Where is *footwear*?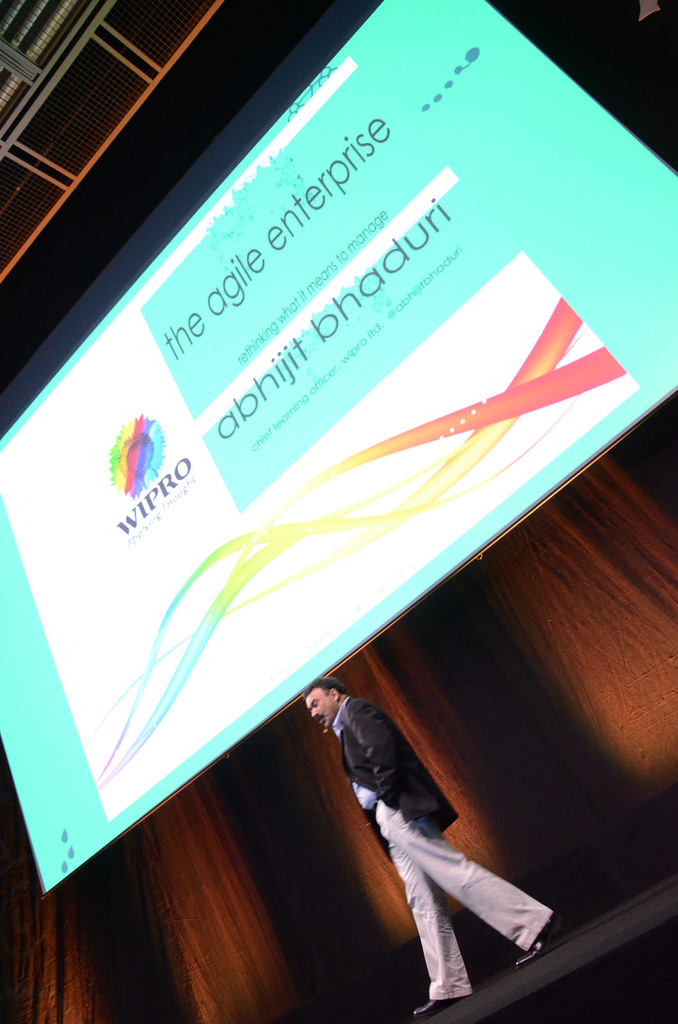
box(408, 993, 464, 1023).
